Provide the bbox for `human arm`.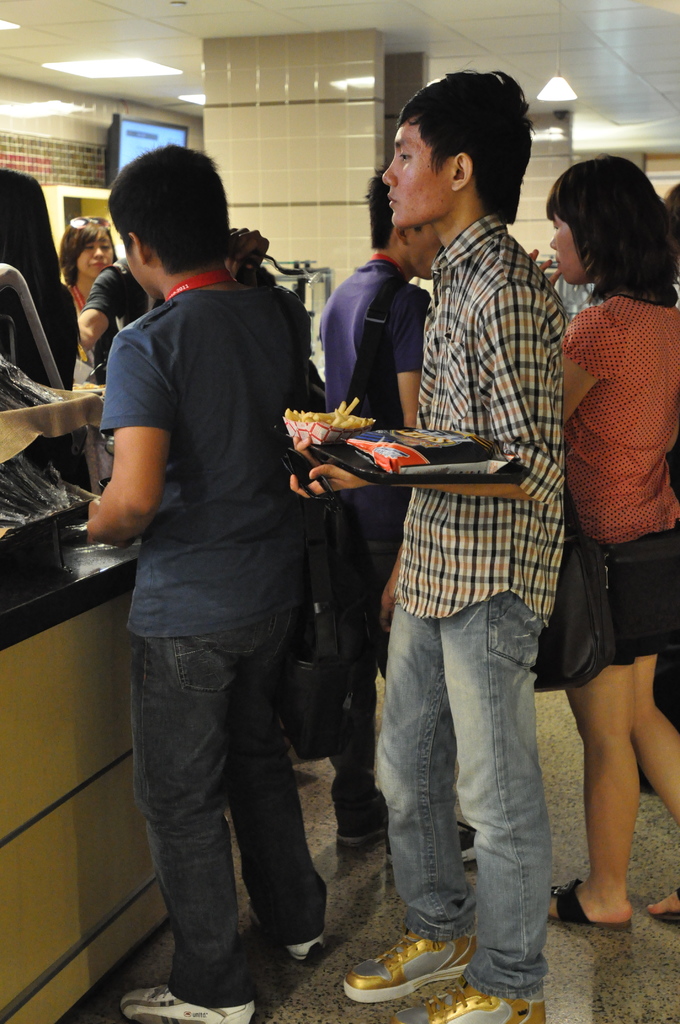
region(83, 362, 177, 573).
